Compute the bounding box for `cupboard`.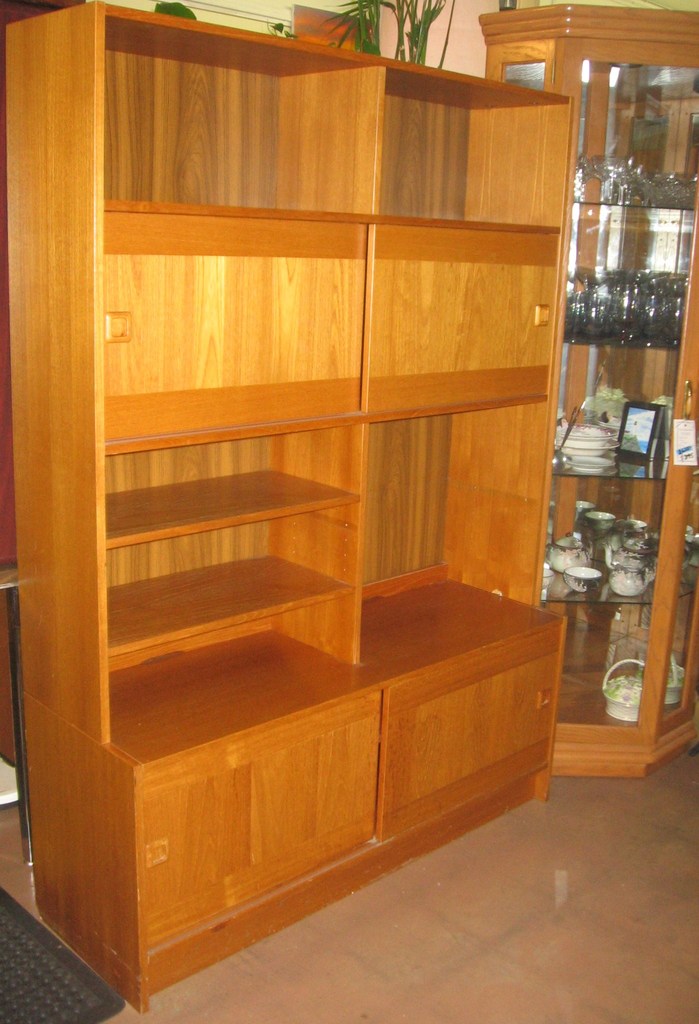
rect(0, 0, 698, 1007).
